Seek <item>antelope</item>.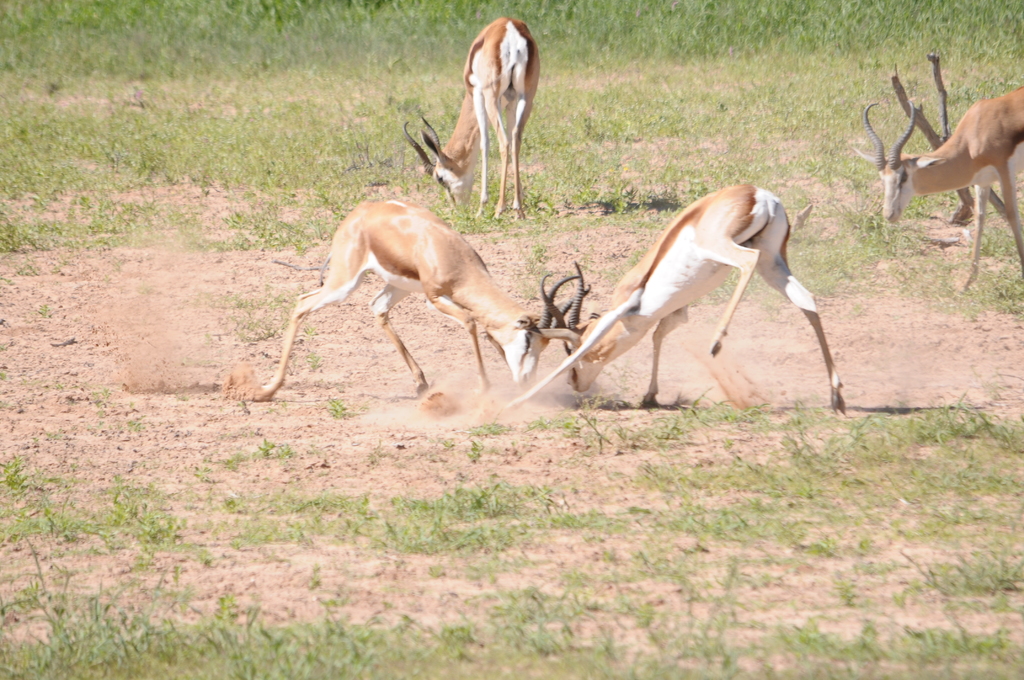
<box>512,185,851,411</box>.
